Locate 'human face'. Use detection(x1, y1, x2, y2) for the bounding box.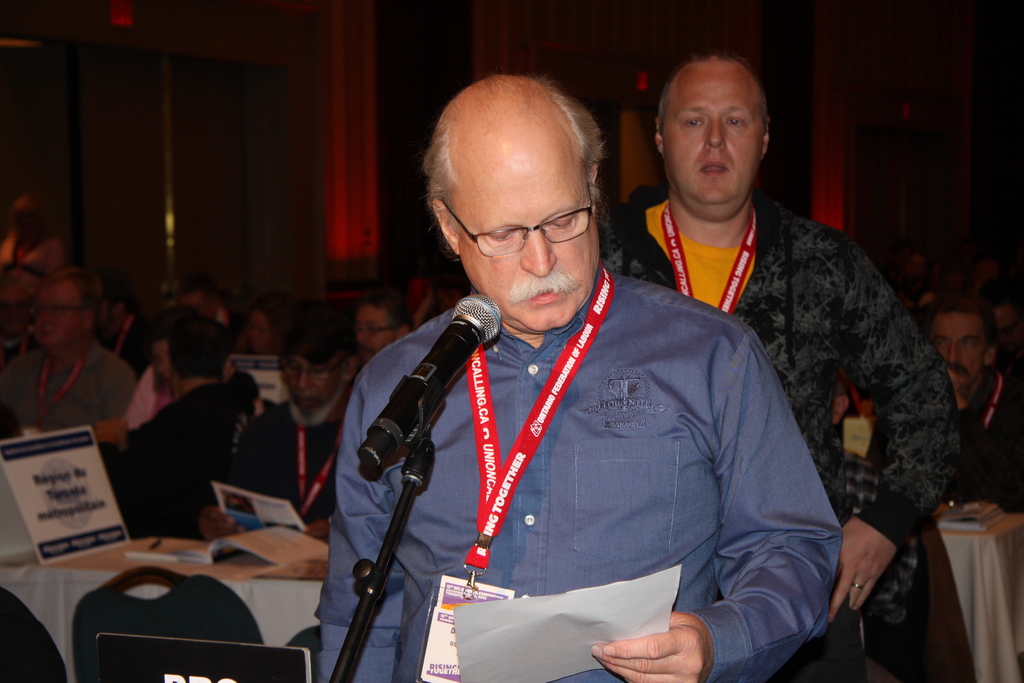
detection(460, 151, 596, 327).
